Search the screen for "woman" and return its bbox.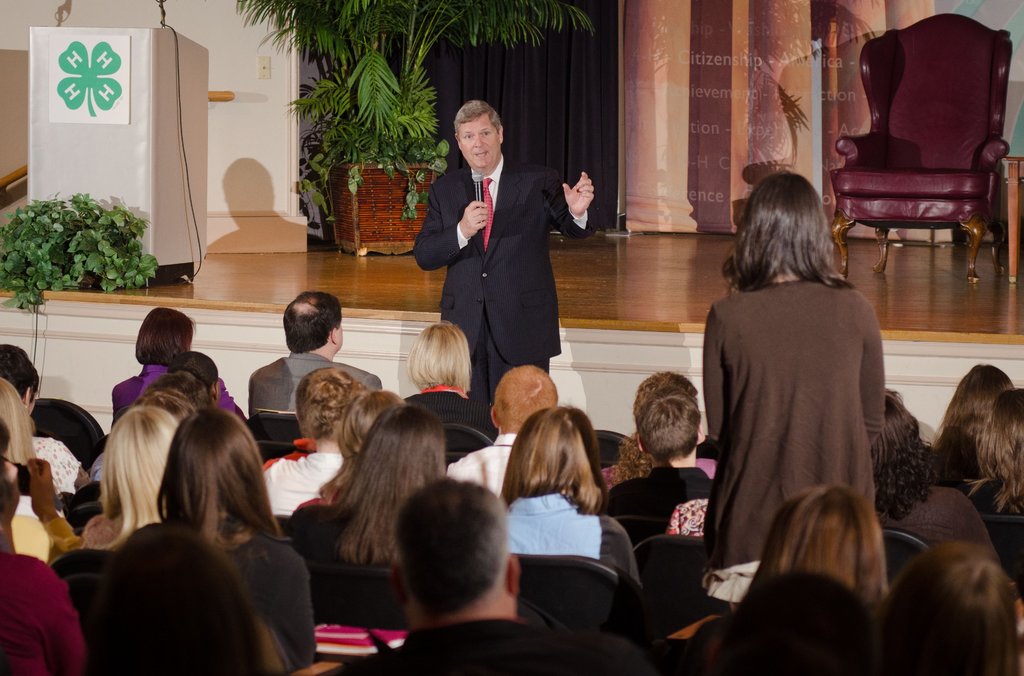
Found: (x1=502, y1=399, x2=649, y2=594).
